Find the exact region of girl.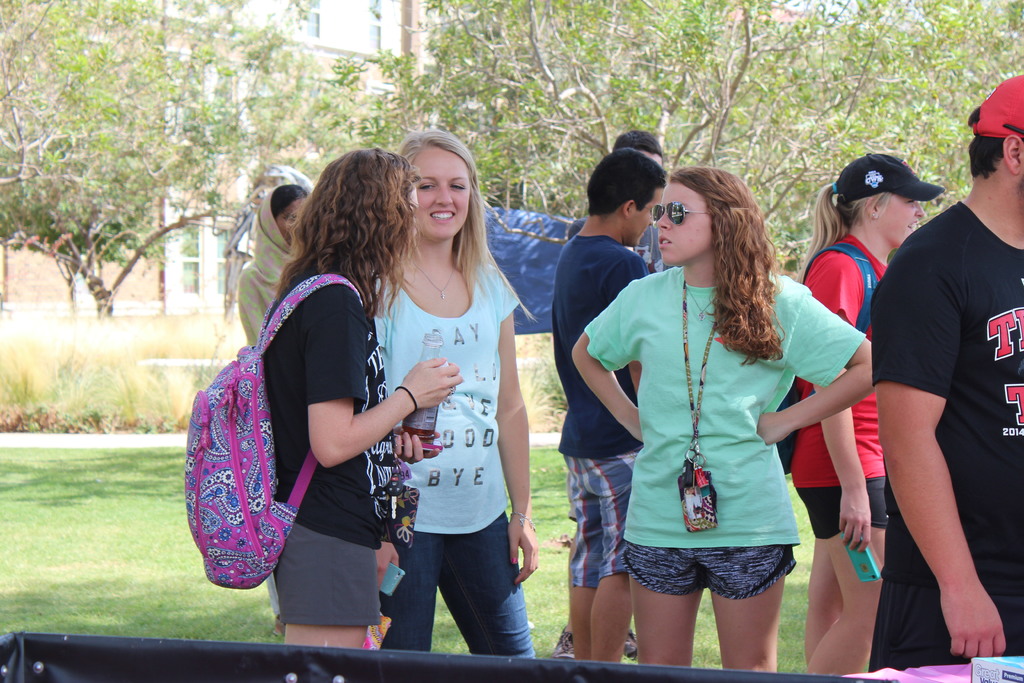
Exact region: detection(237, 182, 310, 347).
